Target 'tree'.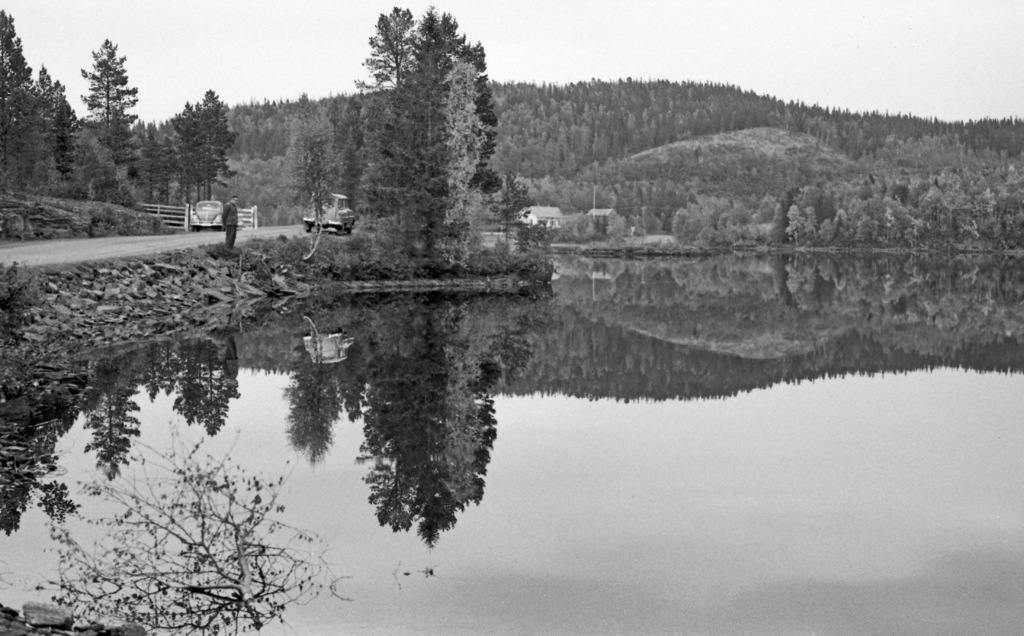
Target region: box=[556, 65, 792, 187].
